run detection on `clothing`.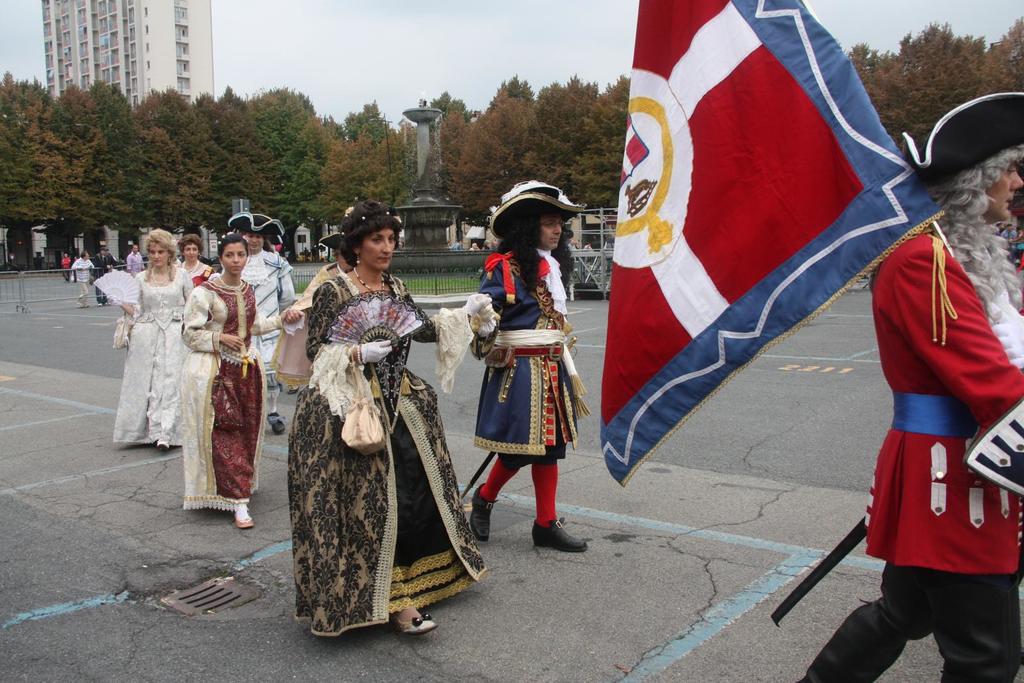
Result: bbox=(100, 268, 202, 451).
